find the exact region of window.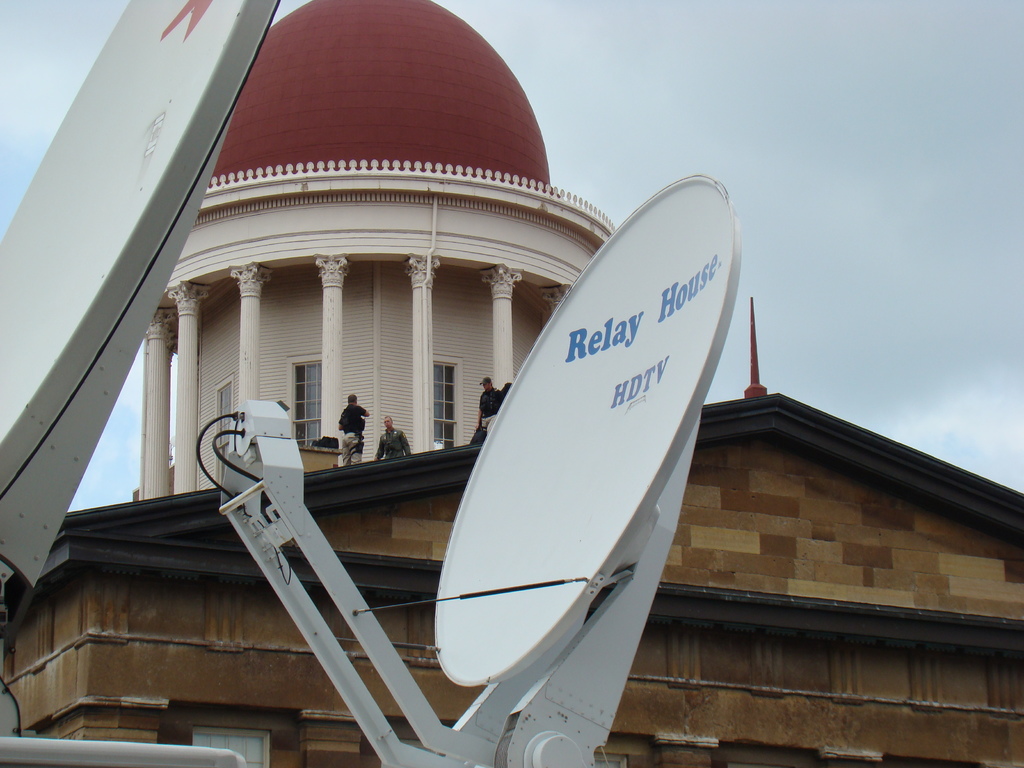
Exact region: {"left": 294, "top": 364, "right": 324, "bottom": 450}.
